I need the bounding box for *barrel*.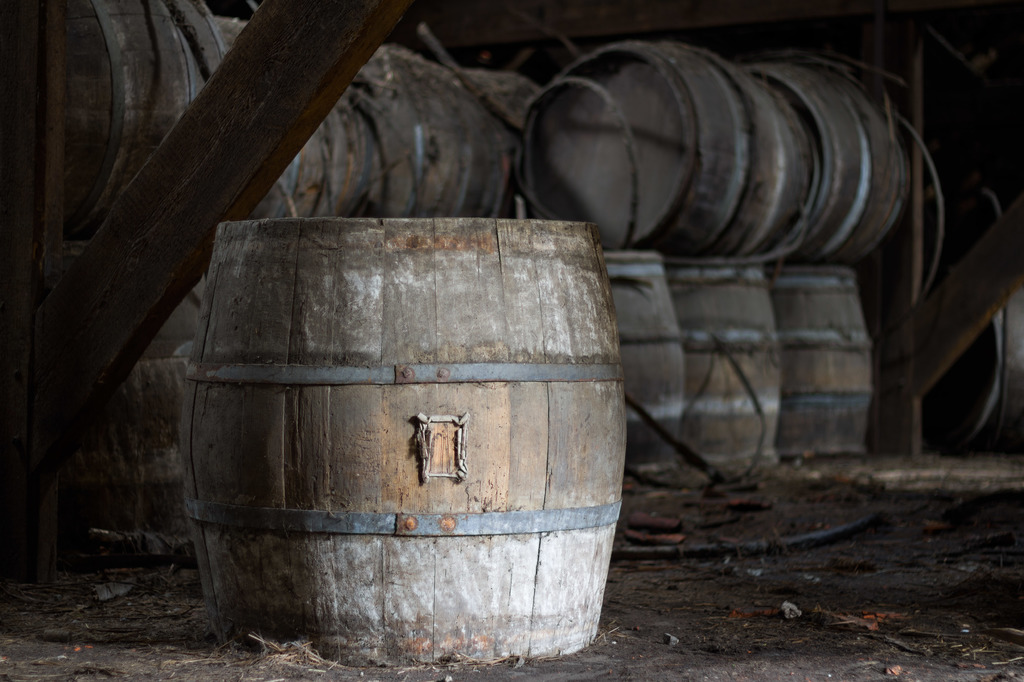
Here it is: select_region(188, 215, 628, 666).
